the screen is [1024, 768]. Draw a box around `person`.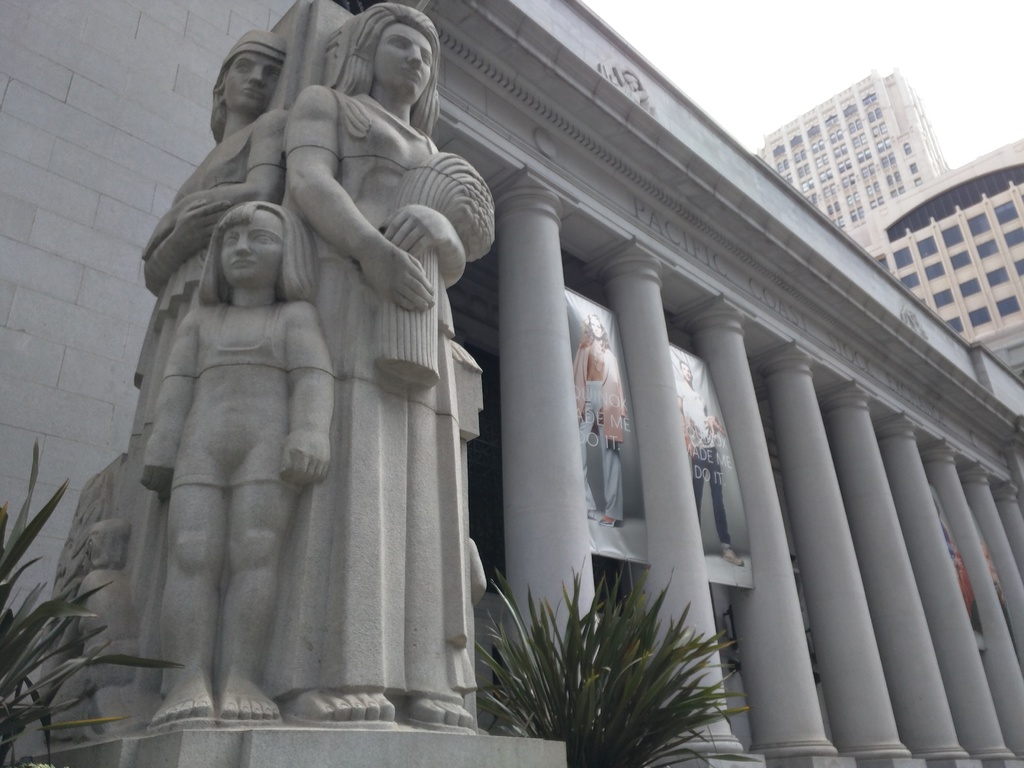
<bbox>577, 310, 625, 529</bbox>.
